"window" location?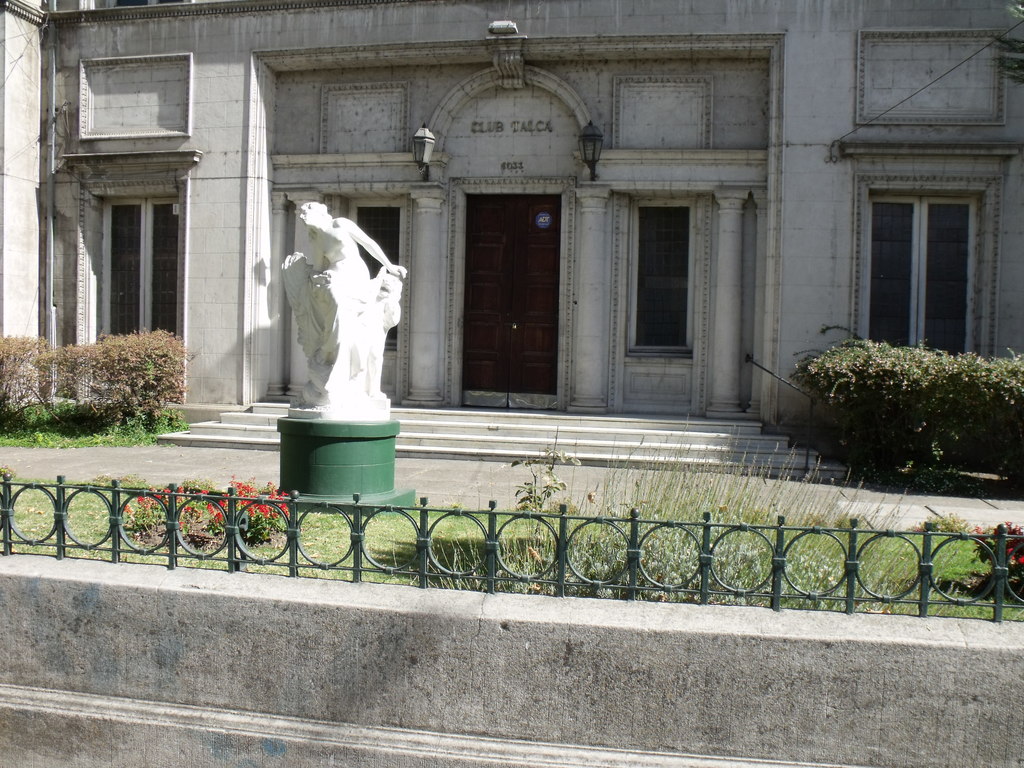
[left=865, top=144, right=984, bottom=342]
